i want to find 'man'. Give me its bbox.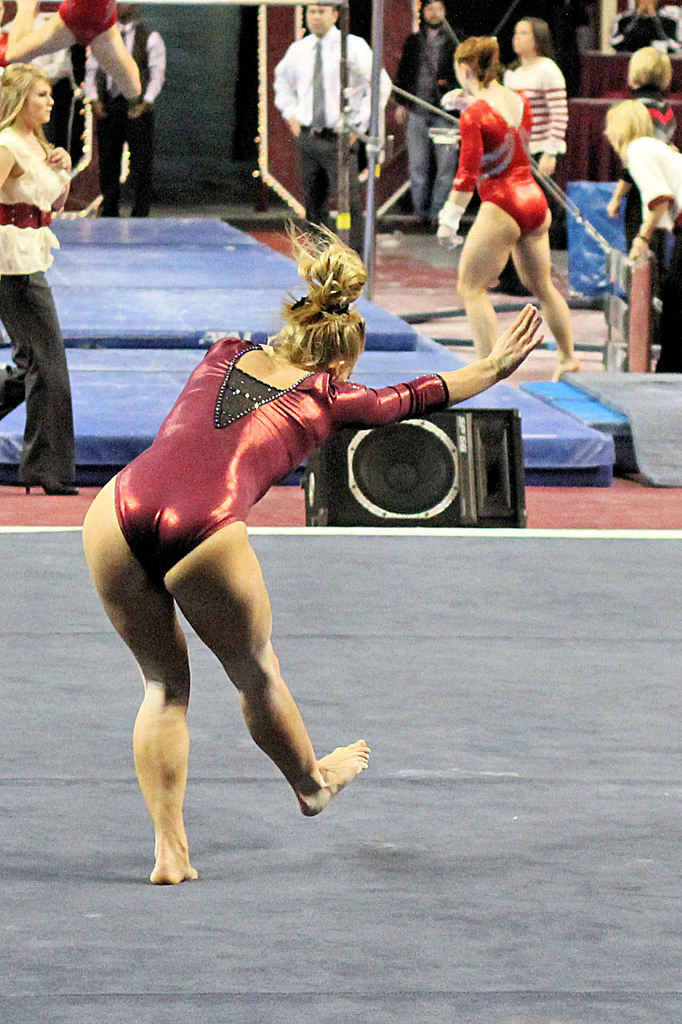
region(391, 0, 468, 223).
